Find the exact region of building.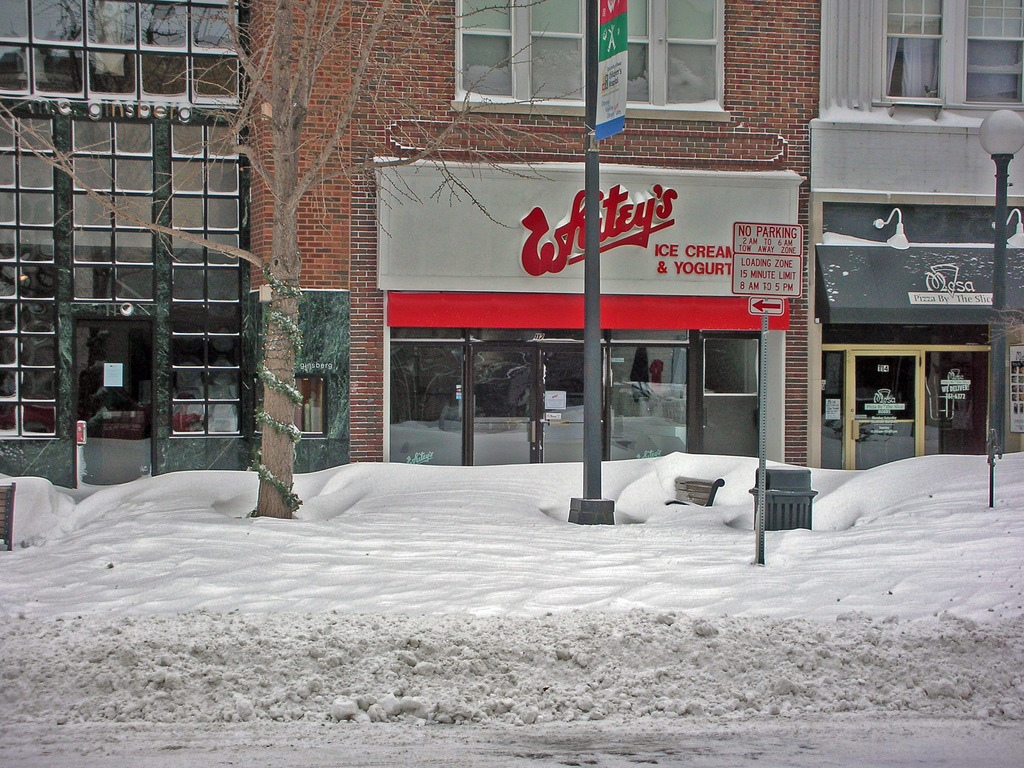
Exact region: (left=0, top=0, right=246, bottom=495).
